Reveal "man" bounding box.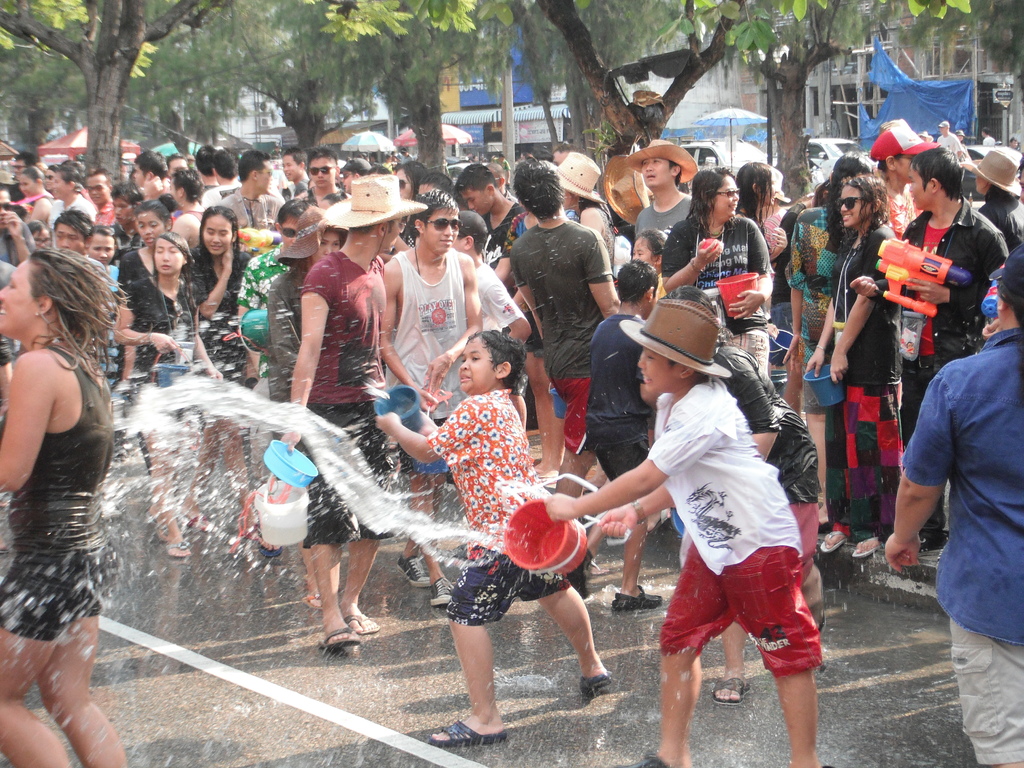
Revealed: (280, 170, 424, 650).
